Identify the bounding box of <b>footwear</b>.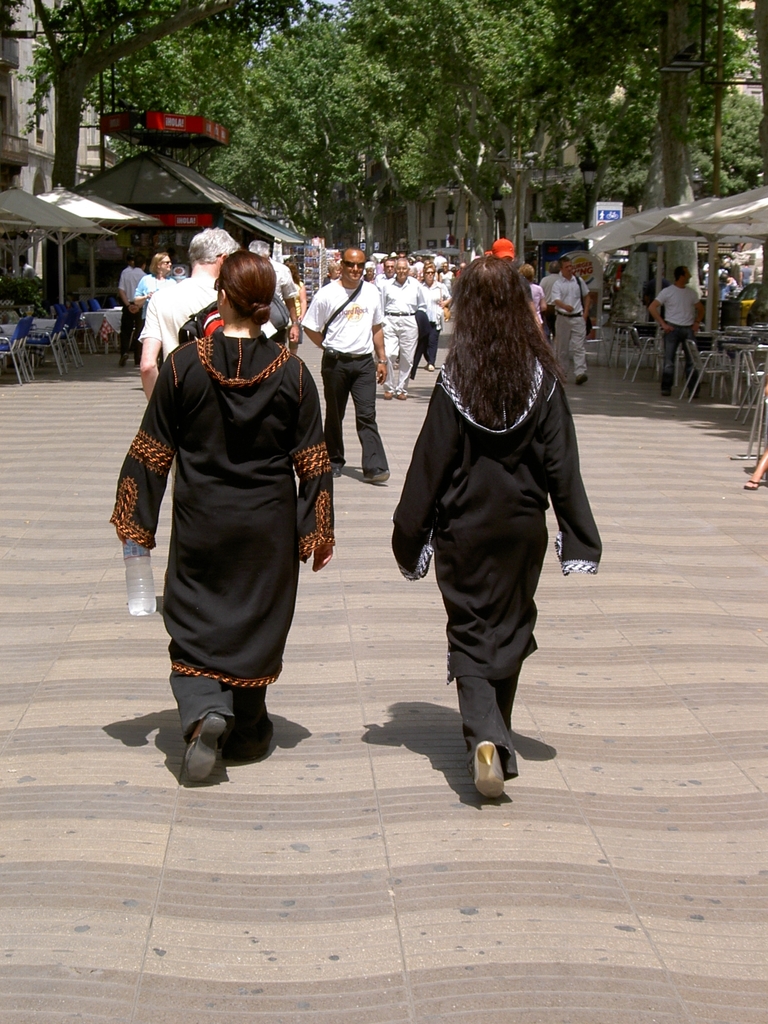
locate(394, 393, 408, 404).
